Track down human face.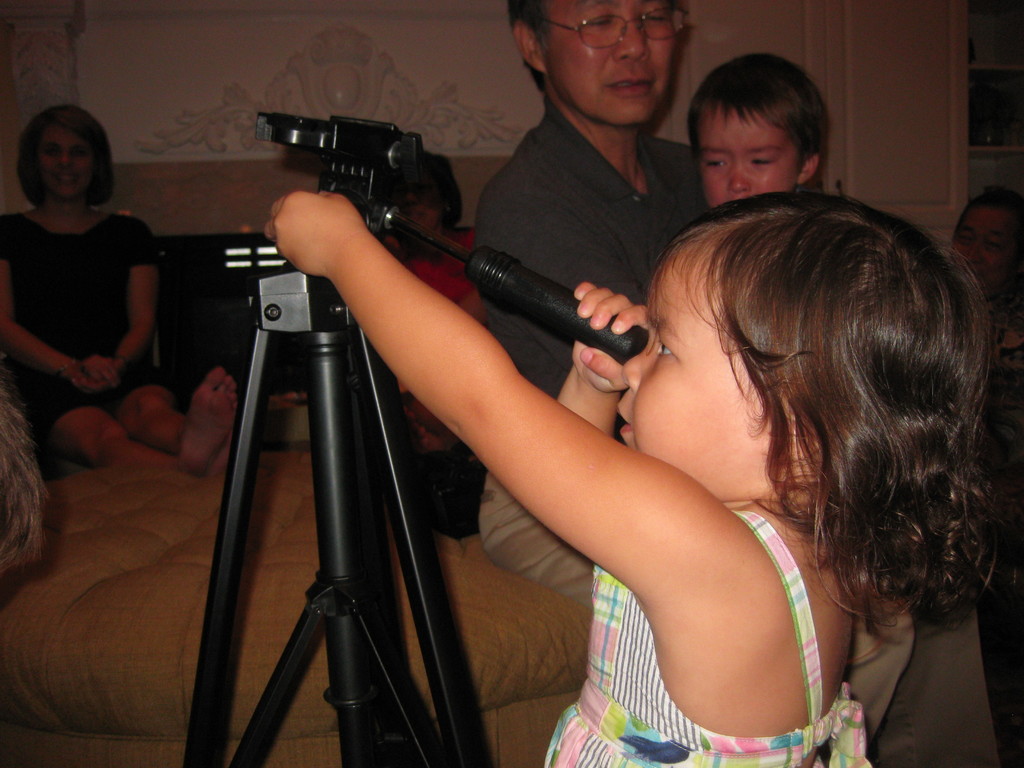
Tracked to 548, 0, 675, 125.
